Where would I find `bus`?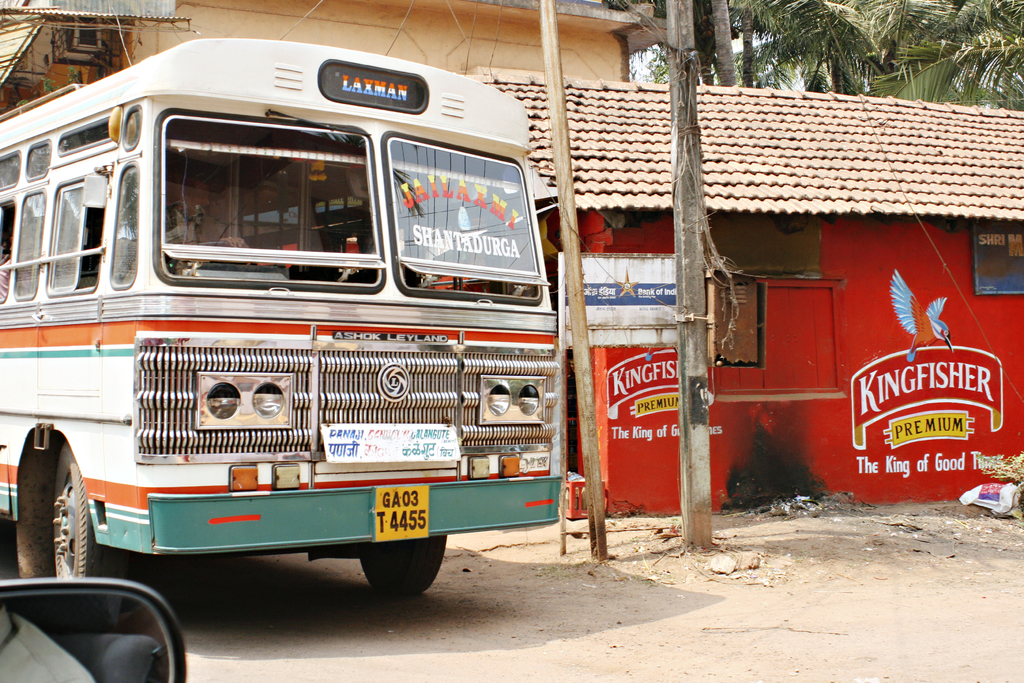
At pyautogui.locateOnScreen(0, 43, 568, 591).
